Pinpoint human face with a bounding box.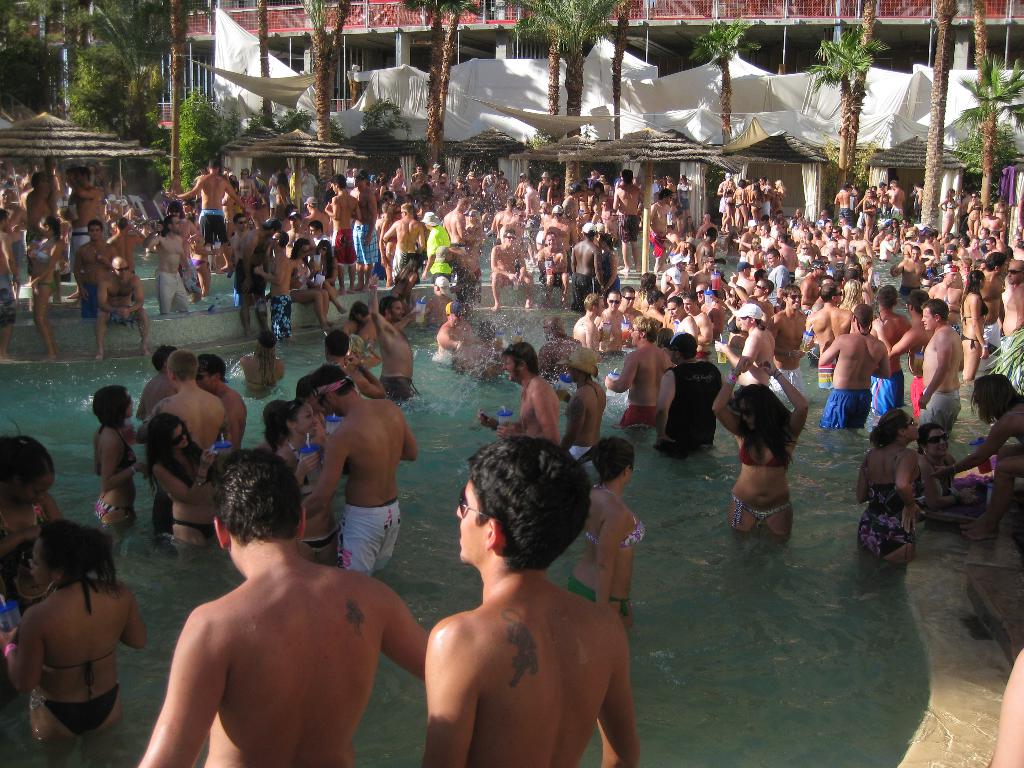
90/227/100/243.
